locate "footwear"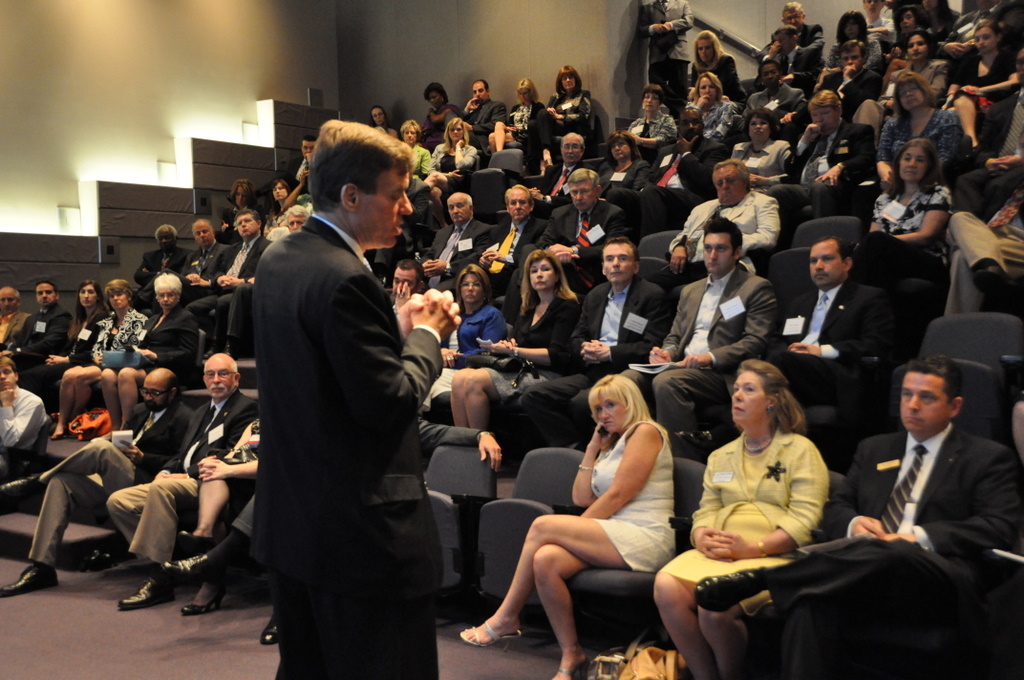
x1=676, y1=433, x2=708, y2=459
